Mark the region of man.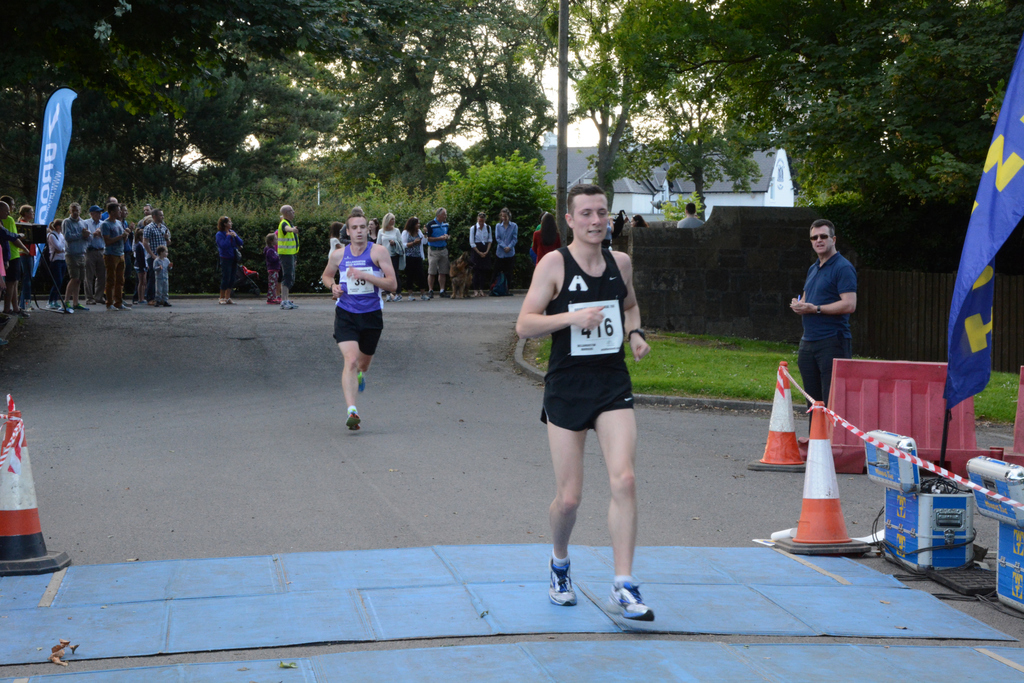
Region: rect(279, 209, 298, 313).
